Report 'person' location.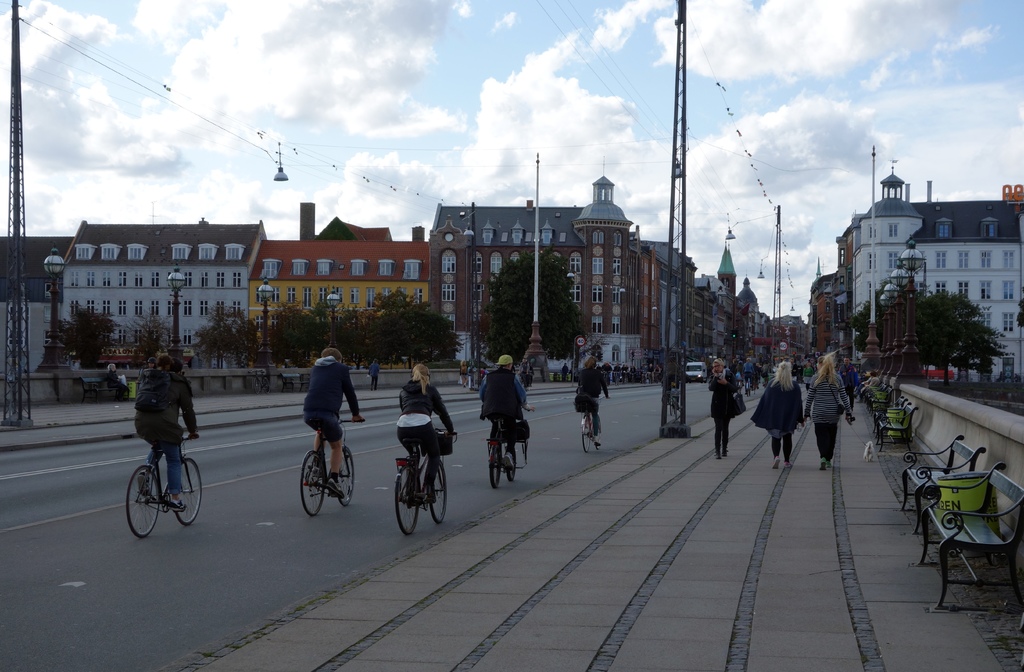
Report: bbox=(570, 344, 608, 435).
